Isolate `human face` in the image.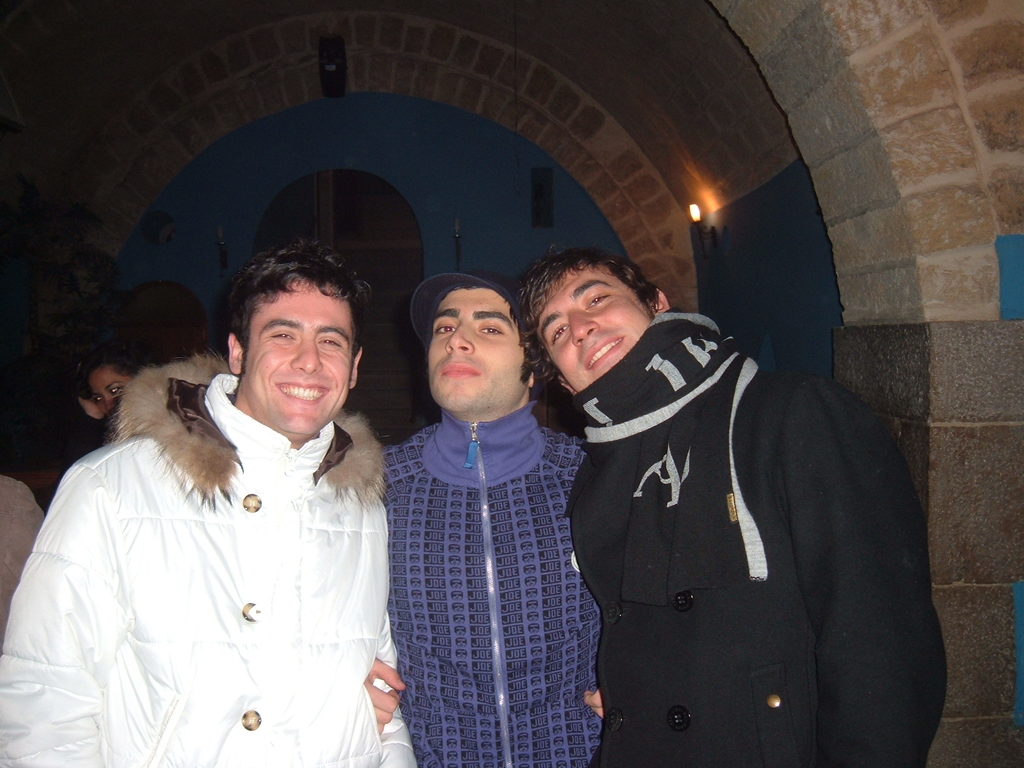
Isolated region: (left=243, top=285, right=355, bottom=431).
